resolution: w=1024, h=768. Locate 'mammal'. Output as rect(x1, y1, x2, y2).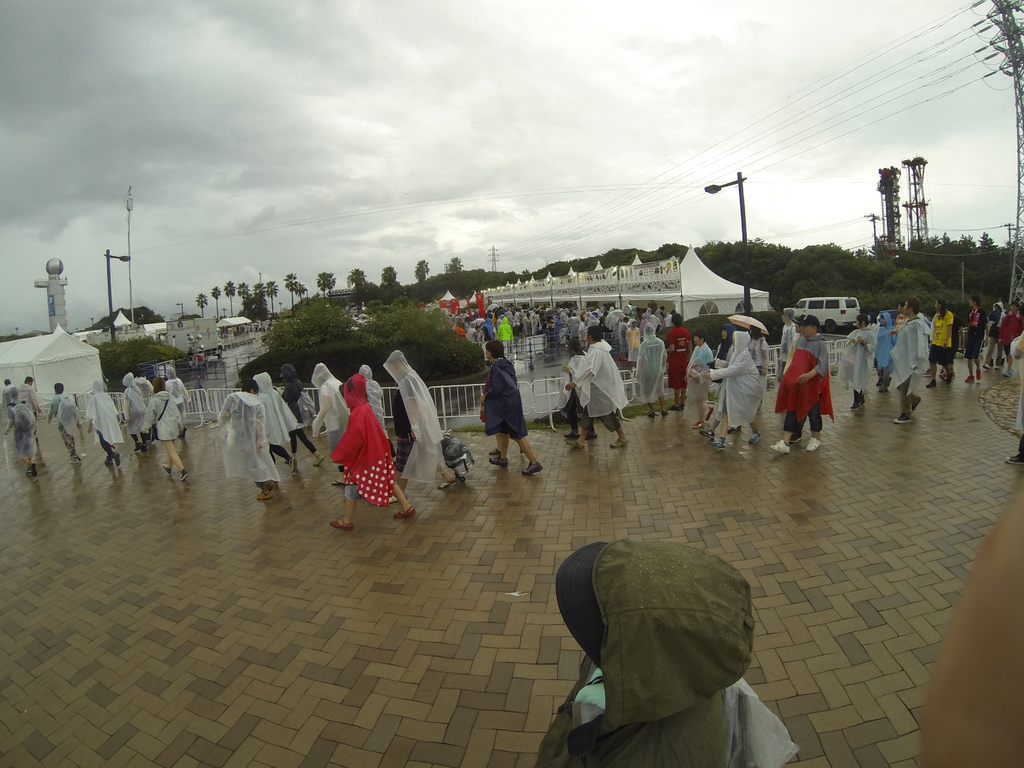
rect(383, 348, 456, 504).
